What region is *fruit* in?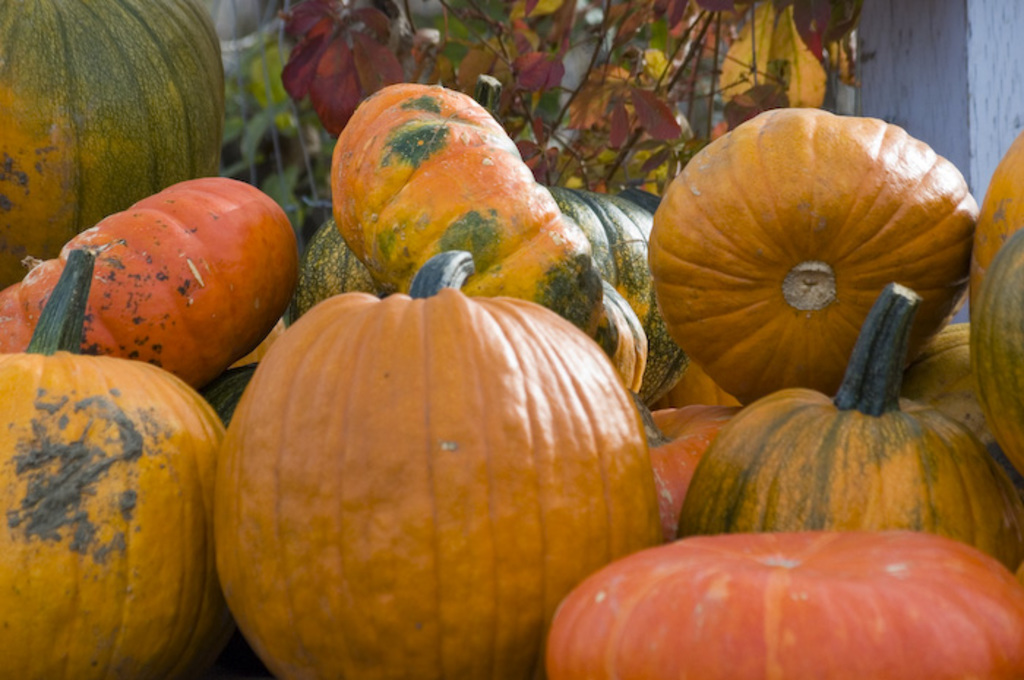
(x1=0, y1=249, x2=228, y2=679).
